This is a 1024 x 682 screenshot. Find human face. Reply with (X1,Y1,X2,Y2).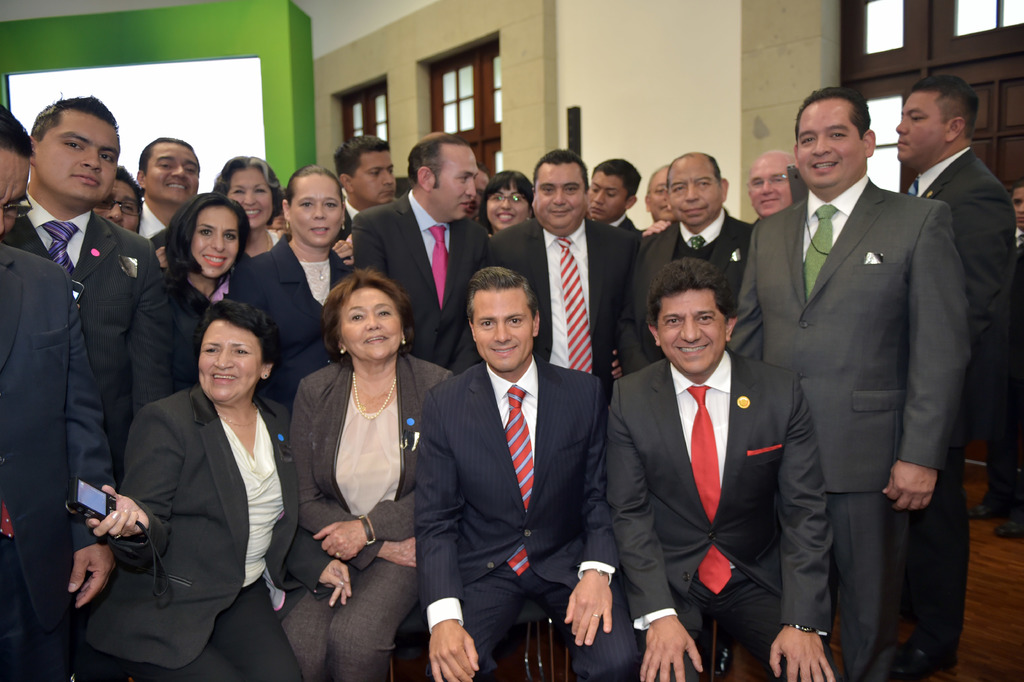
(349,149,396,204).
